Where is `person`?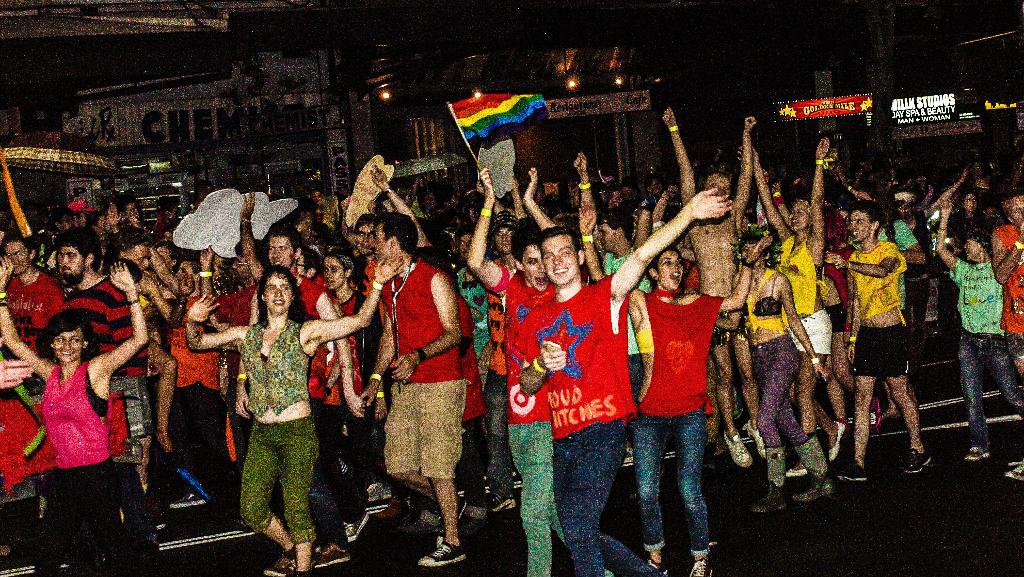
472/161/559/576.
